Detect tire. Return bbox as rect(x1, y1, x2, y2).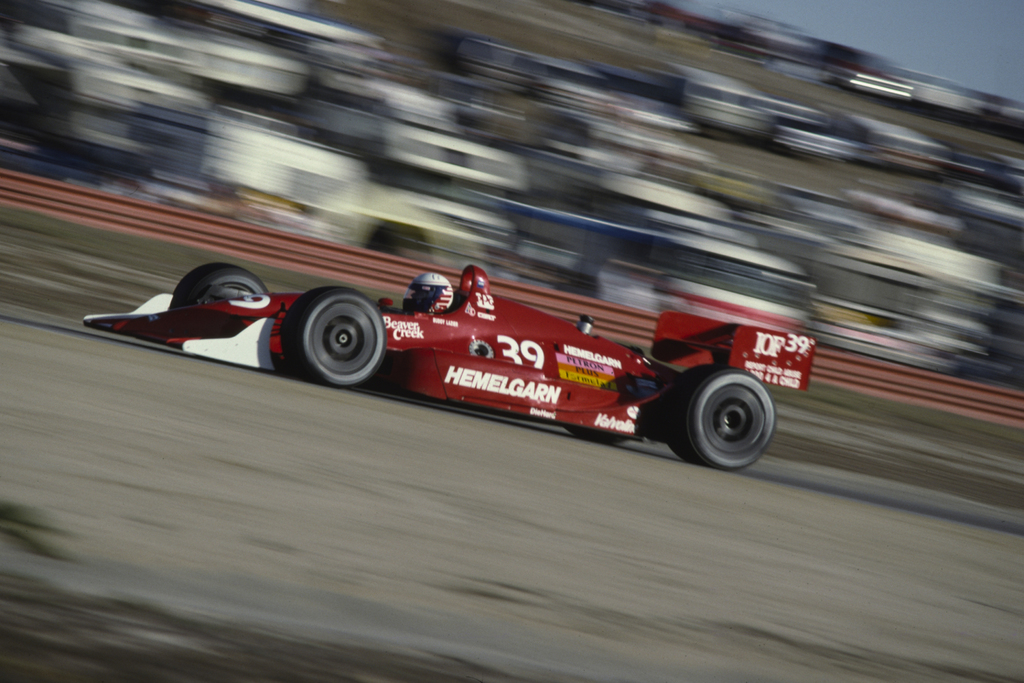
rect(285, 286, 383, 385).
